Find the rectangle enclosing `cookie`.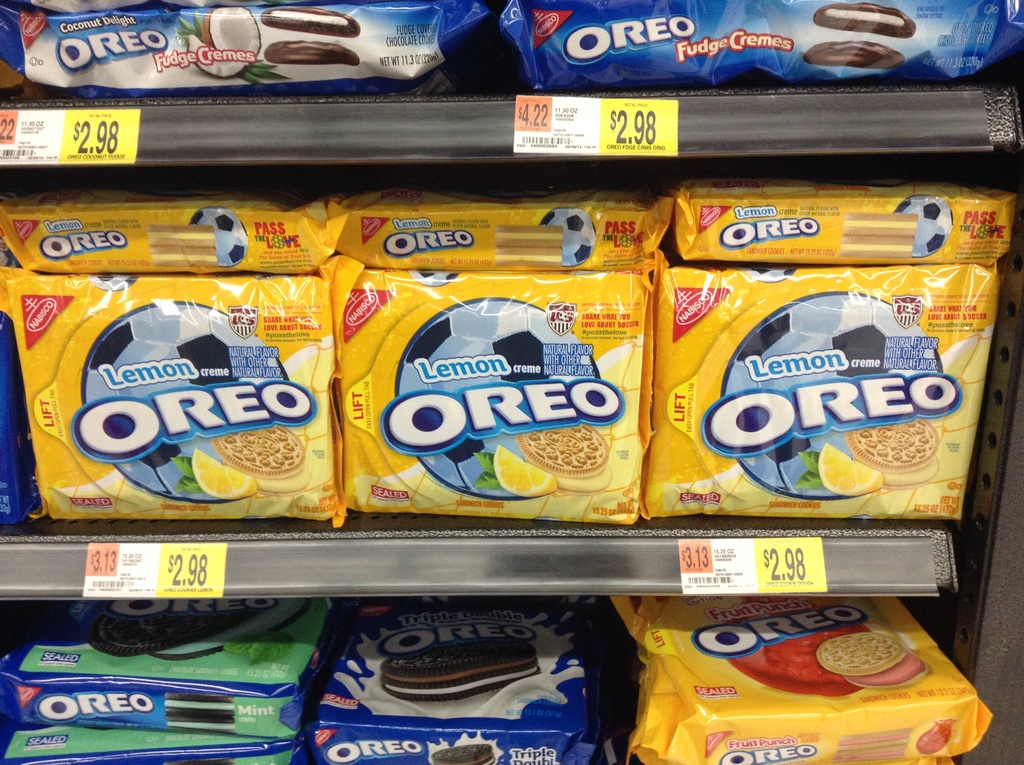
[214,424,311,492].
